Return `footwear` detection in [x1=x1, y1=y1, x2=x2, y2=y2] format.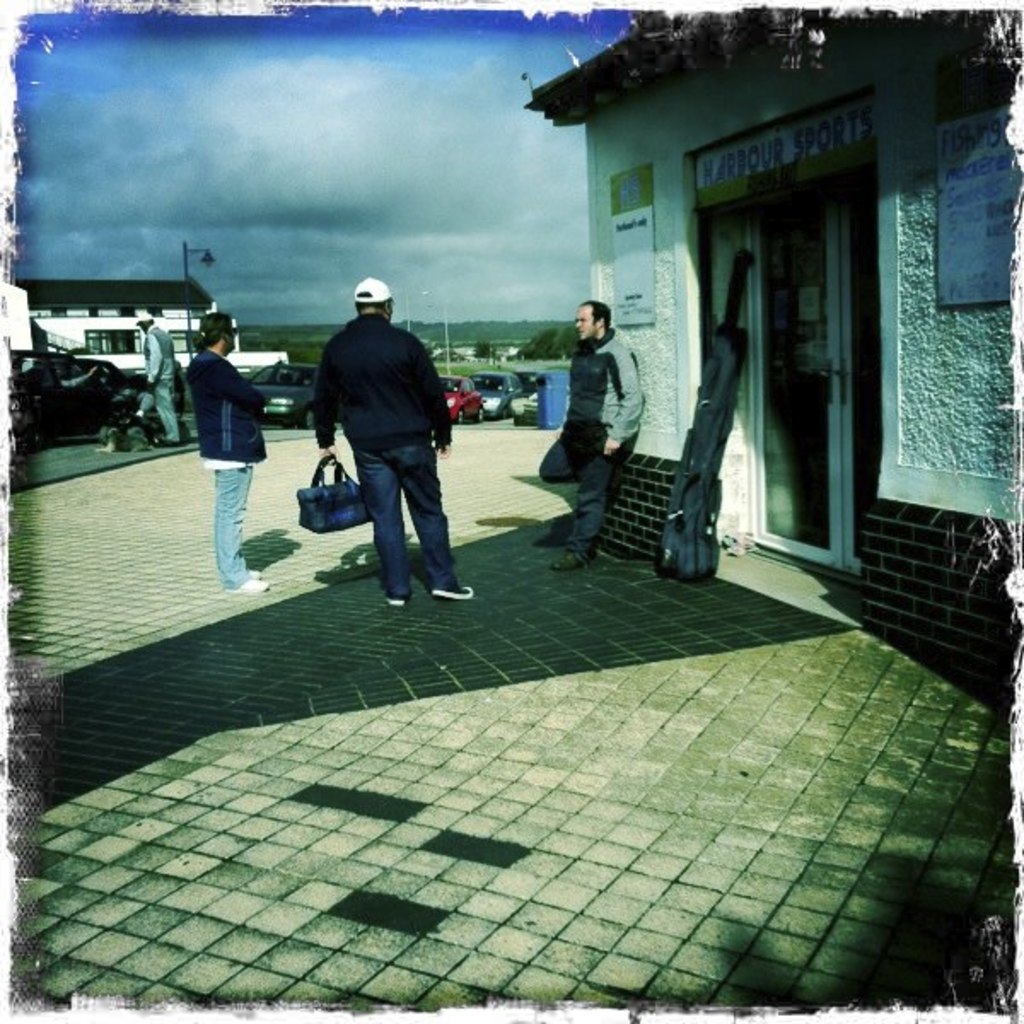
[x1=386, y1=592, x2=401, y2=604].
